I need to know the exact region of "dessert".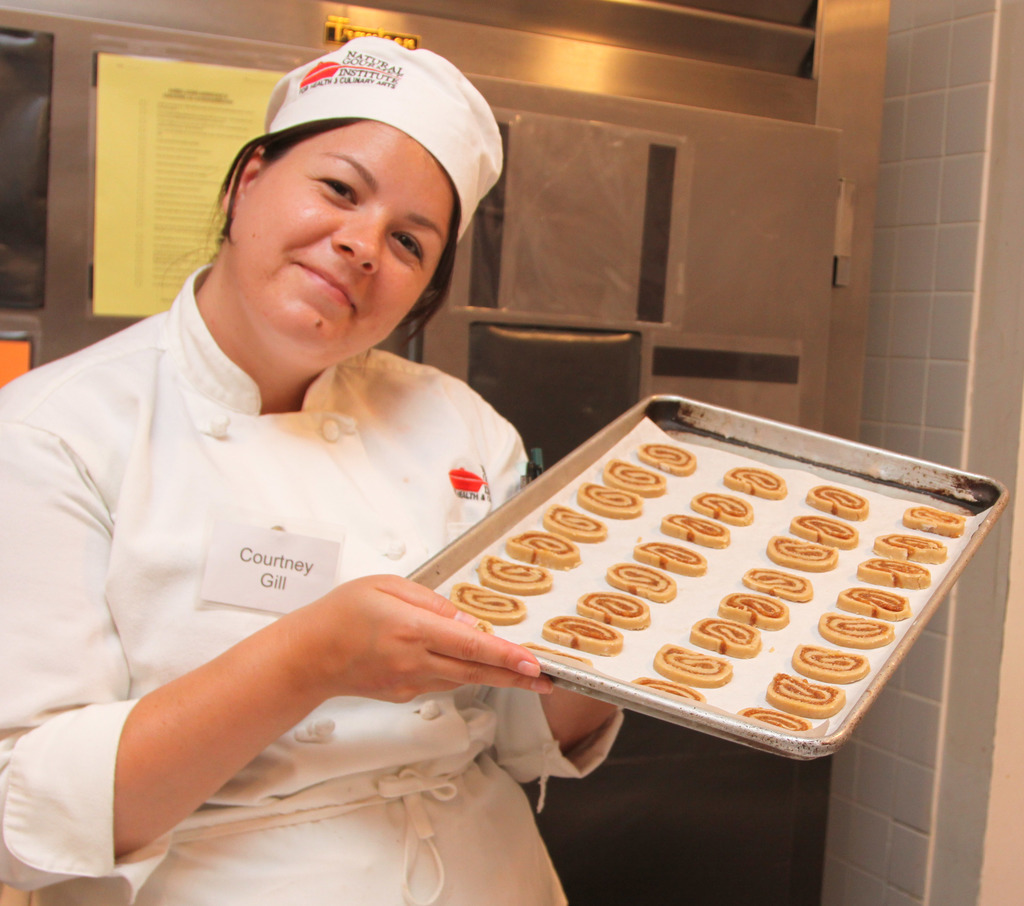
Region: detection(621, 543, 694, 585).
